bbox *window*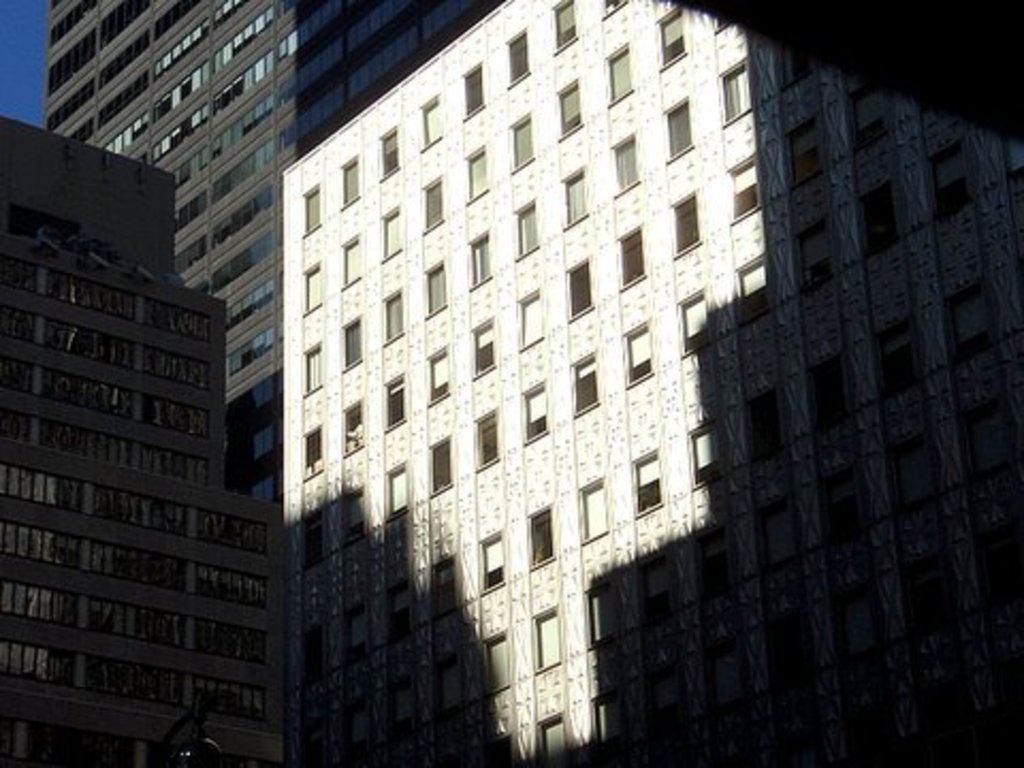
bbox=(348, 604, 367, 657)
